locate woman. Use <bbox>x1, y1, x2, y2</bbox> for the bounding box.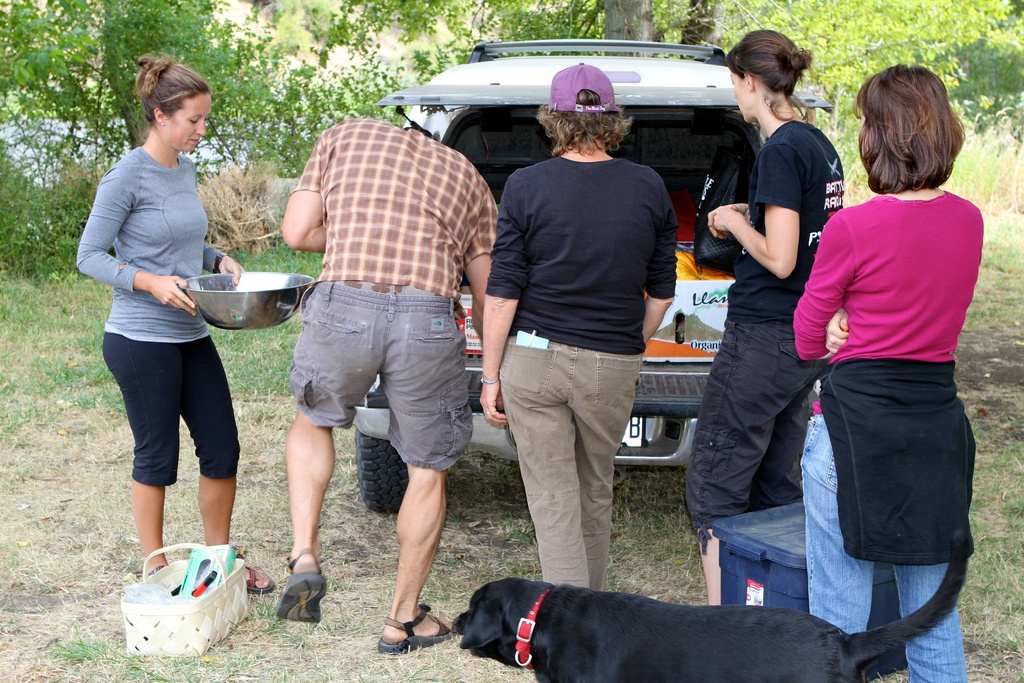
<bbox>480, 59, 675, 584</bbox>.
